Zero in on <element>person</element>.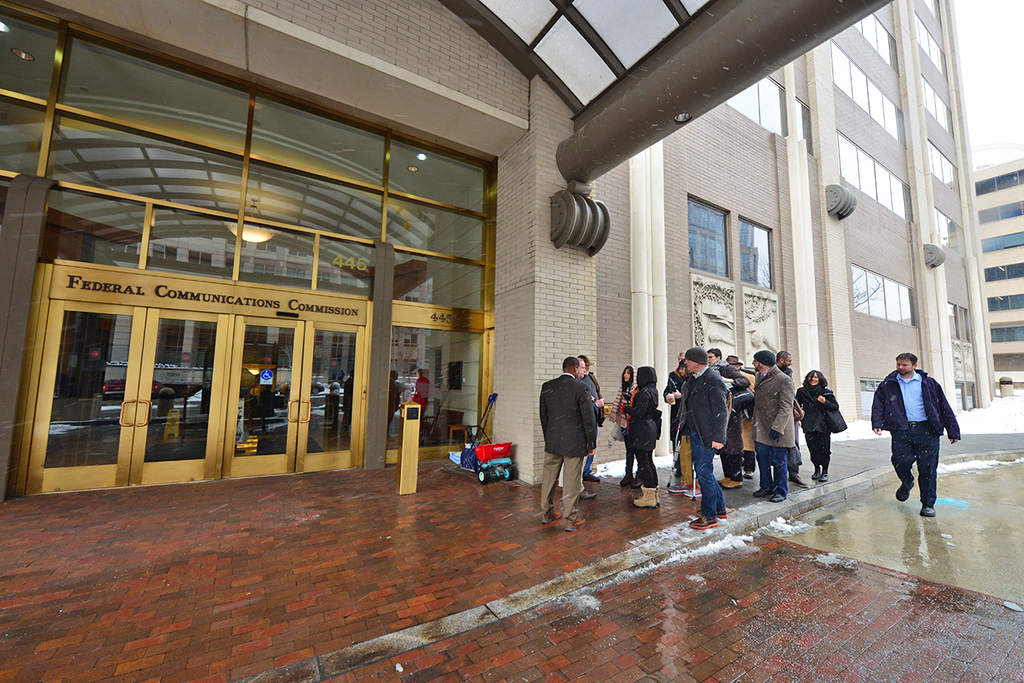
Zeroed in: rect(682, 342, 734, 533).
